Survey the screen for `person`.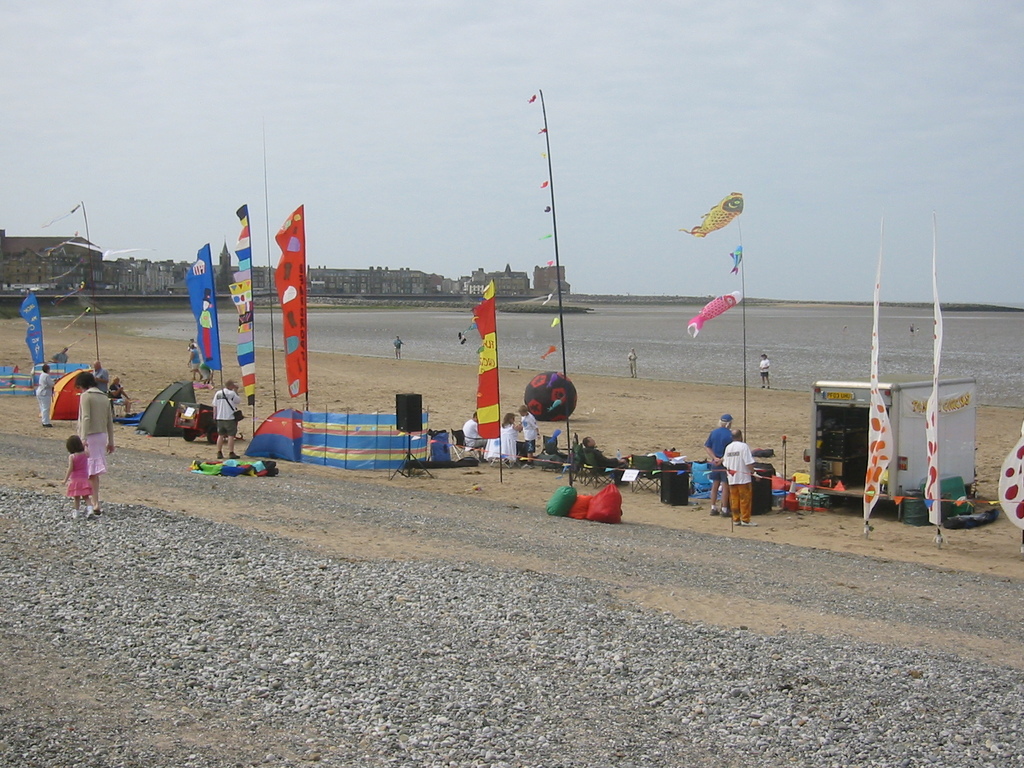
Survey found: [x1=189, y1=333, x2=204, y2=381].
